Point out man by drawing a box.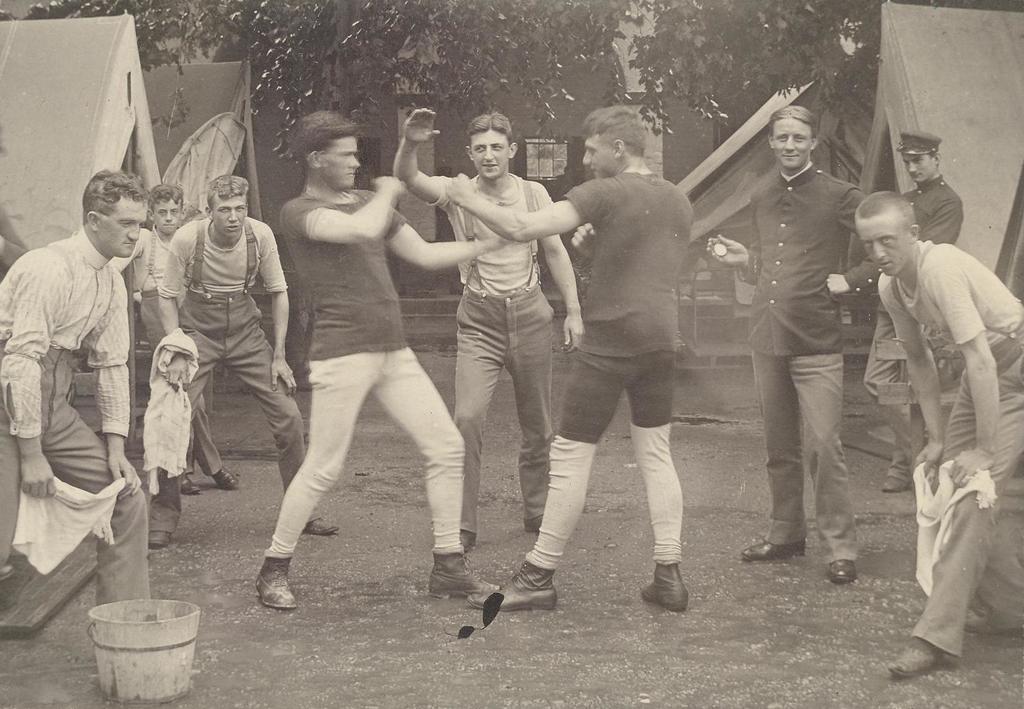
[0,171,158,615].
